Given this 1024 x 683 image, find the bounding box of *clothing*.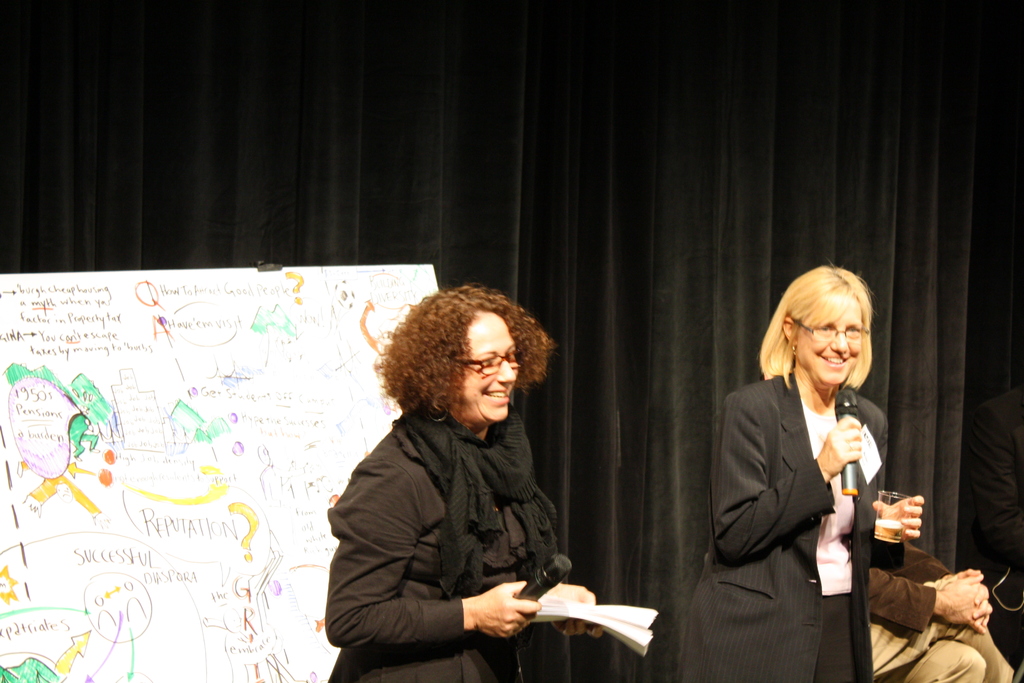
rect(797, 399, 884, 605).
